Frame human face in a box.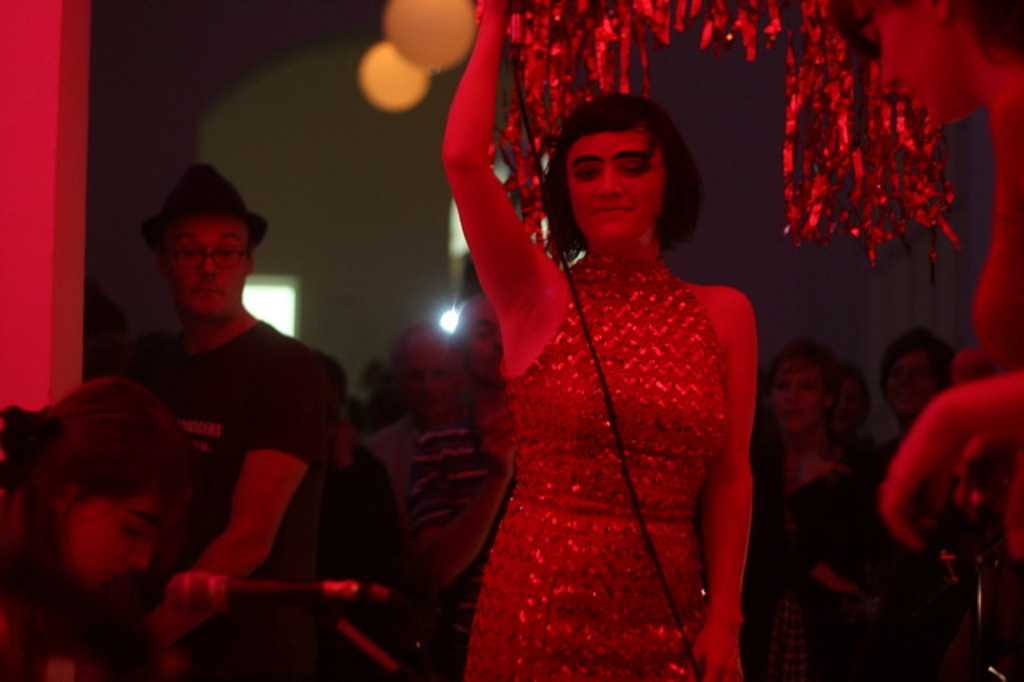
(left=62, top=490, right=178, bottom=584).
